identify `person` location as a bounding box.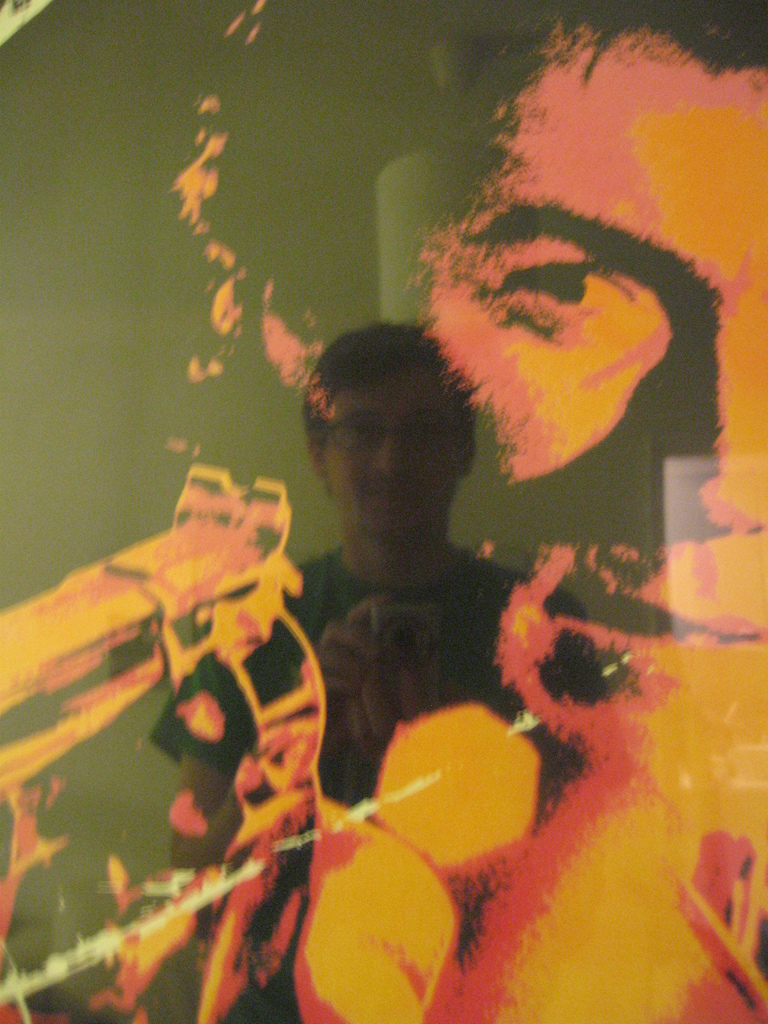
[x1=52, y1=127, x2=714, y2=977].
